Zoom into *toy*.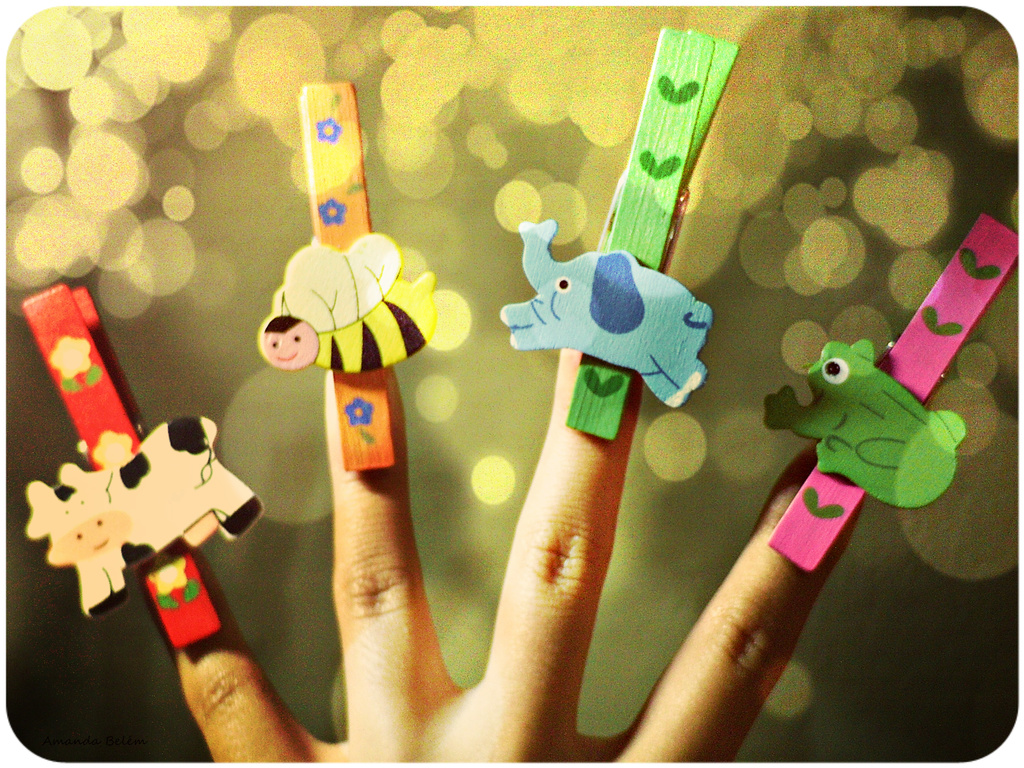
Zoom target: bbox(495, 28, 744, 438).
